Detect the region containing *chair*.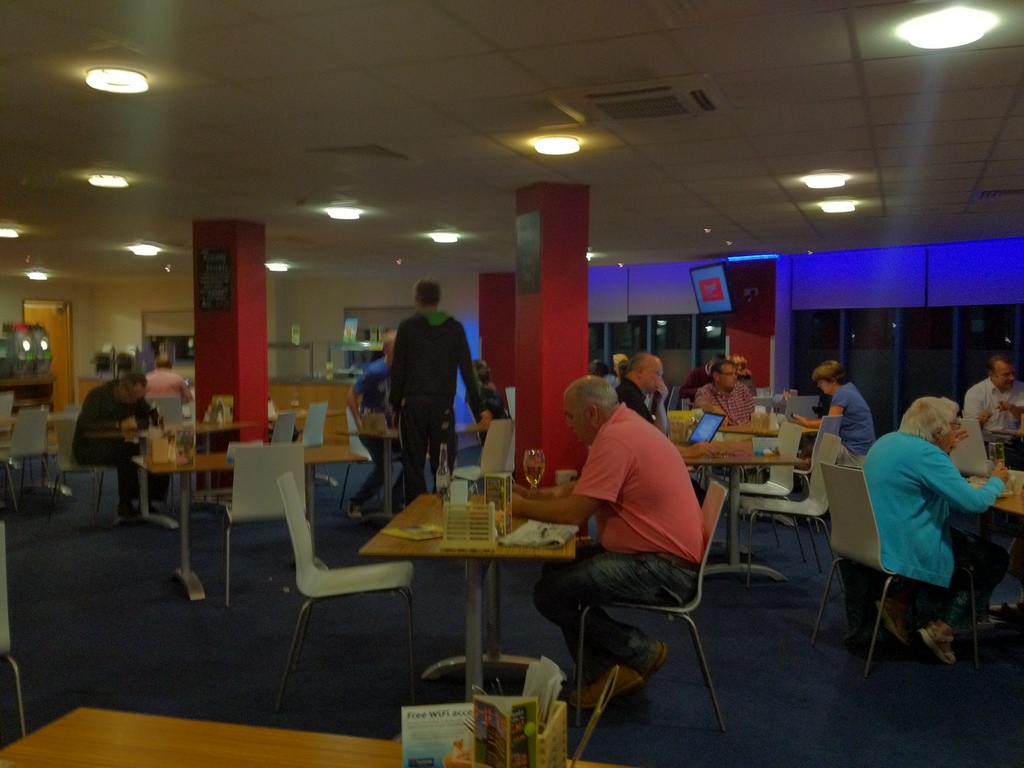
x1=948, y1=414, x2=999, y2=479.
